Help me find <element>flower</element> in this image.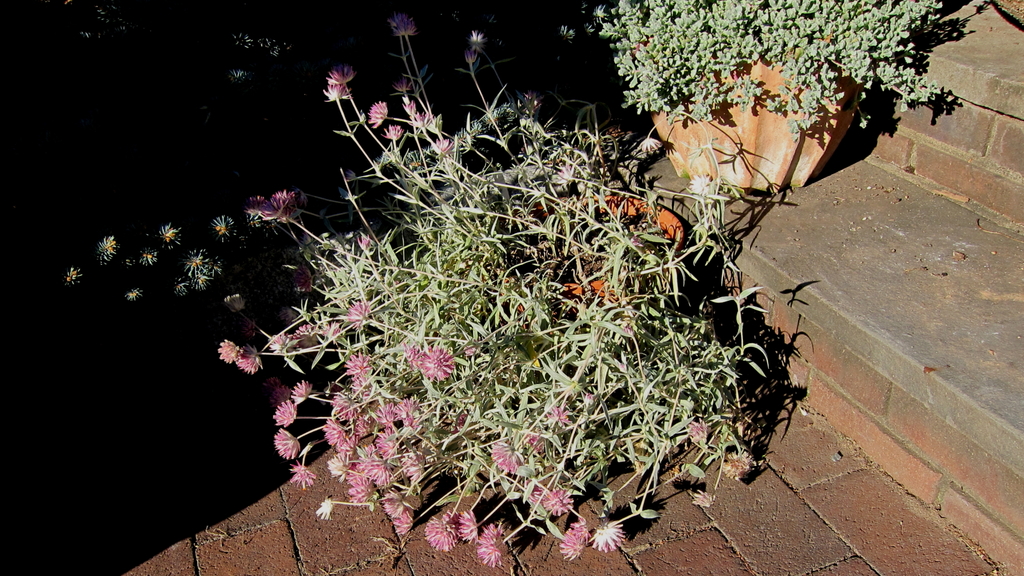
Found it: {"x1": 303, "y1": 262, "x2": 316, "y2": 288}.
